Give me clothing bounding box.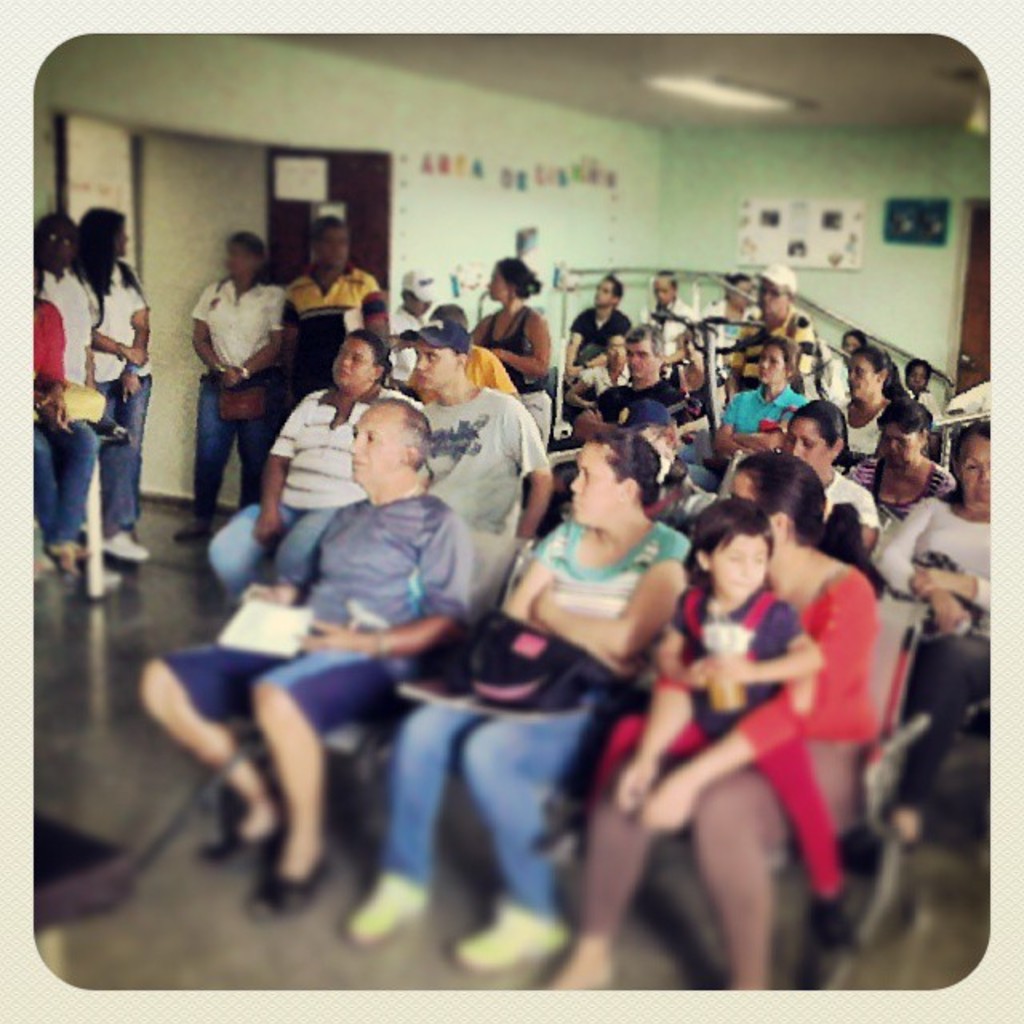
bbox=(696, 296, 771, 370).
